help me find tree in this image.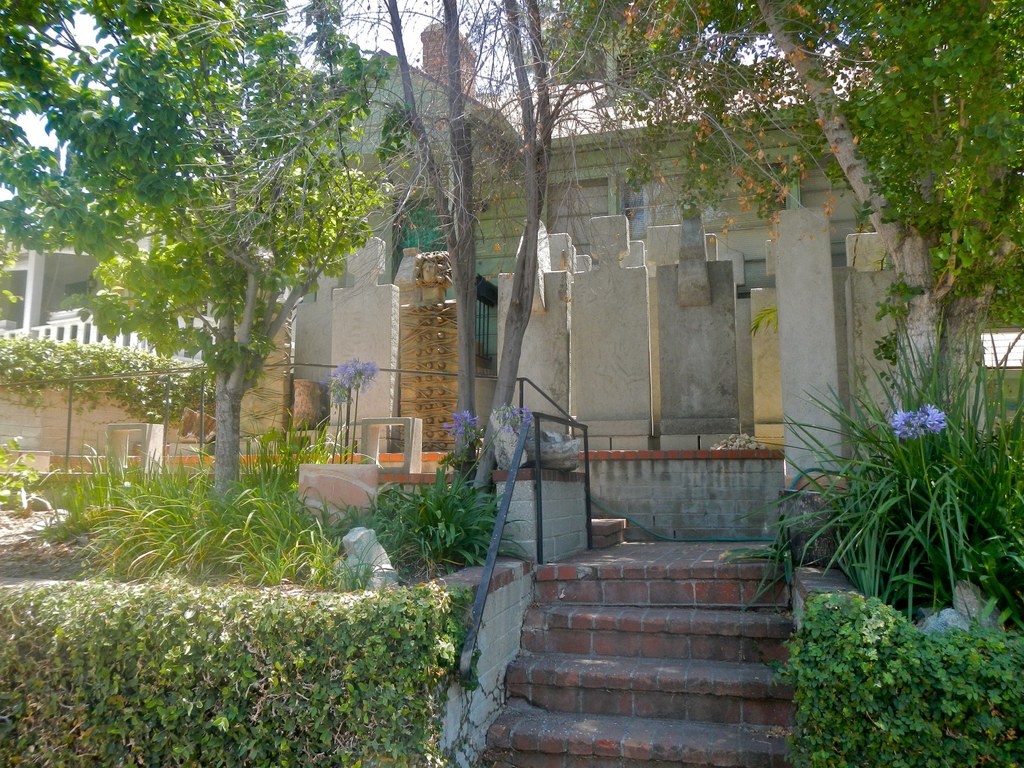
Found it: <region>54, 36, 386, 525</region>.
